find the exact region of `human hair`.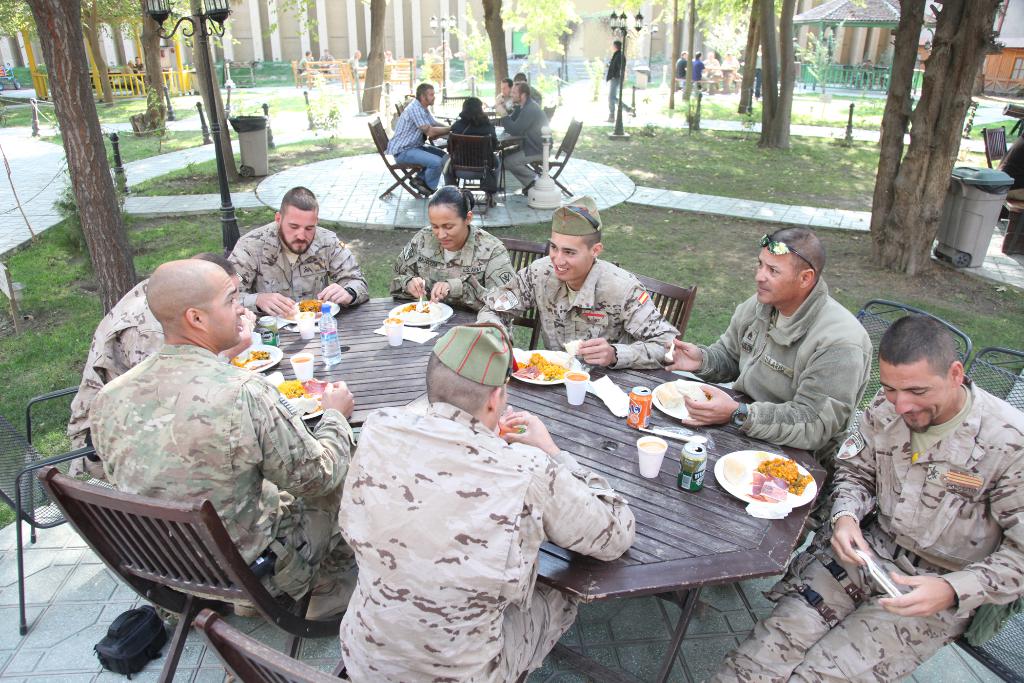
Exact region: {"left": 193, "top": 256, "right": 235, "bottom": 277}.
